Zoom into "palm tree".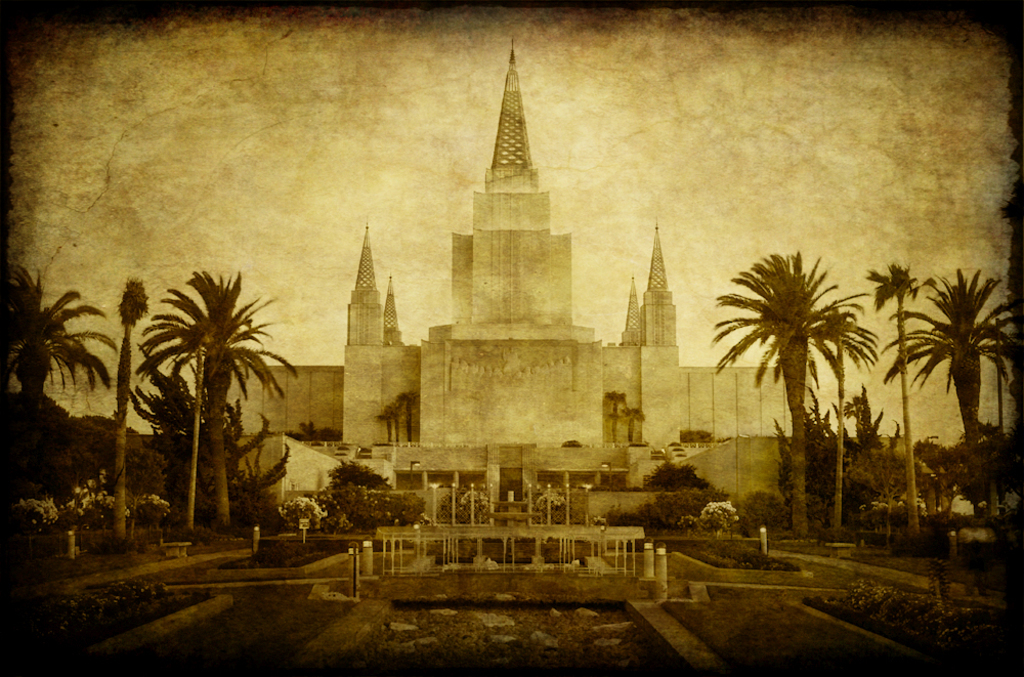
Zoom target: 0, 258, 124, 524.
